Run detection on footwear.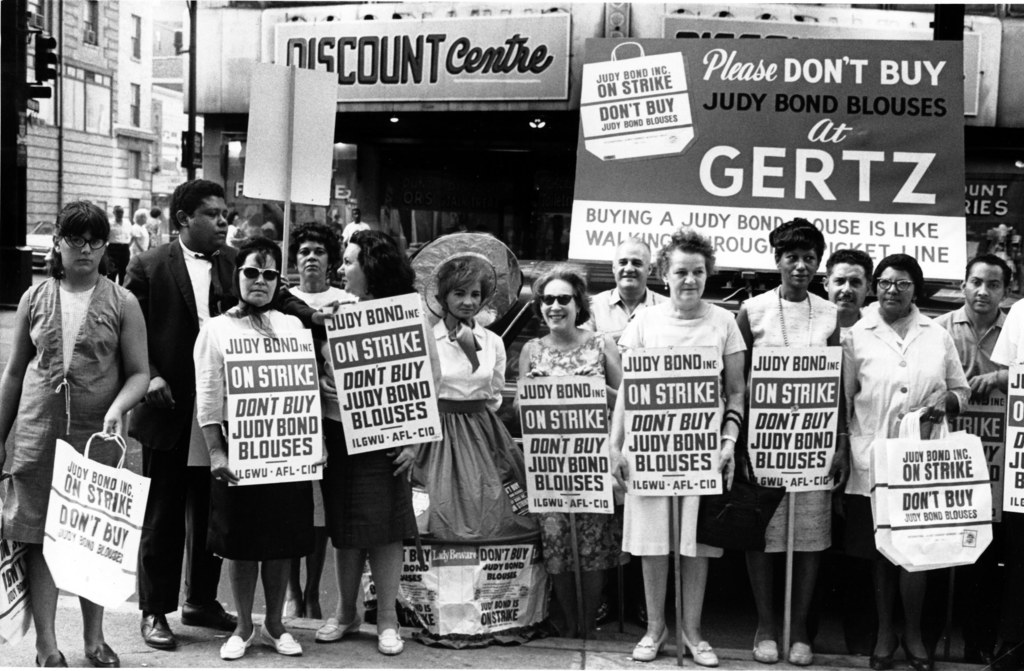
Result: 263, 622, 300, 658.
